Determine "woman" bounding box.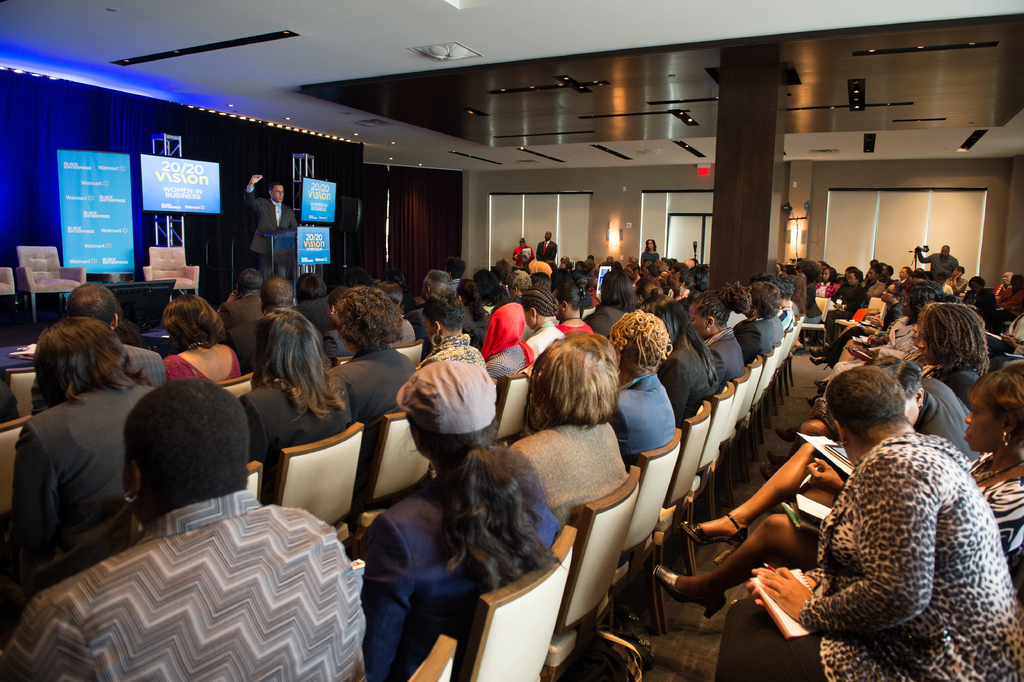
Determined: 330:282:417:497.
